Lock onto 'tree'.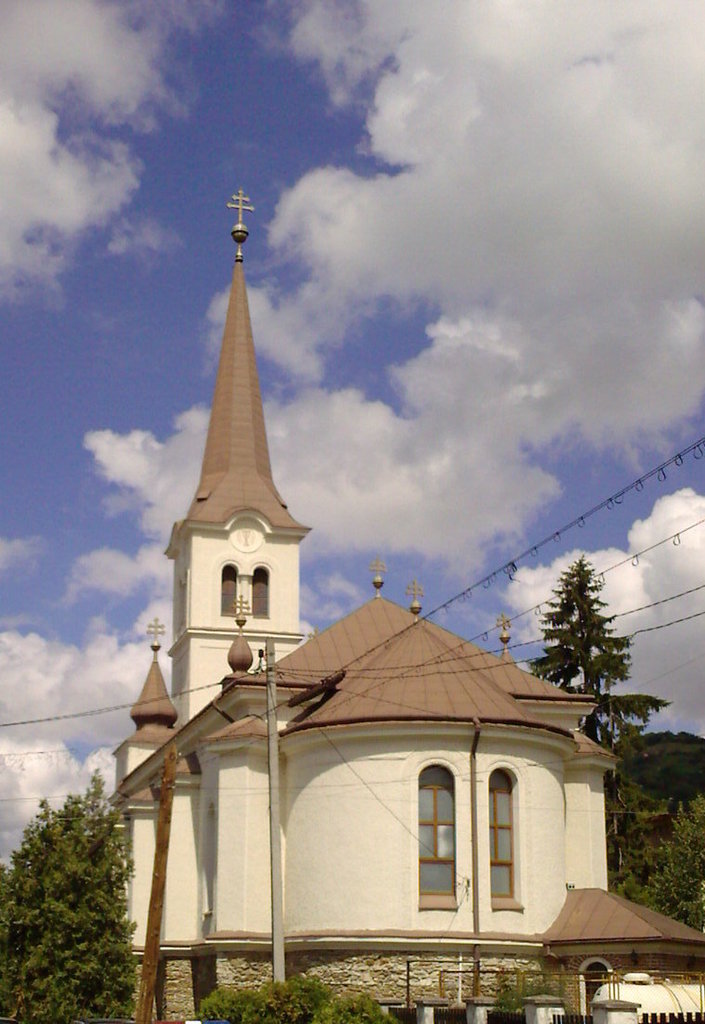
Locked: 192,969,411,1023.
